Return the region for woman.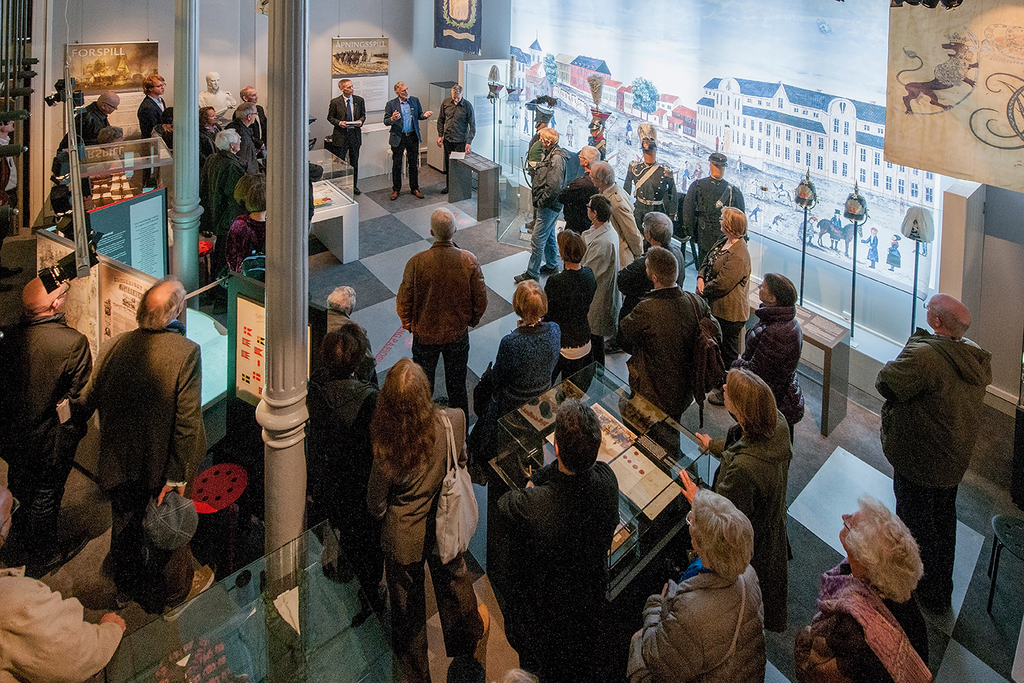
pyautogui.locateOnScreen(548, 227, 602, 389).
